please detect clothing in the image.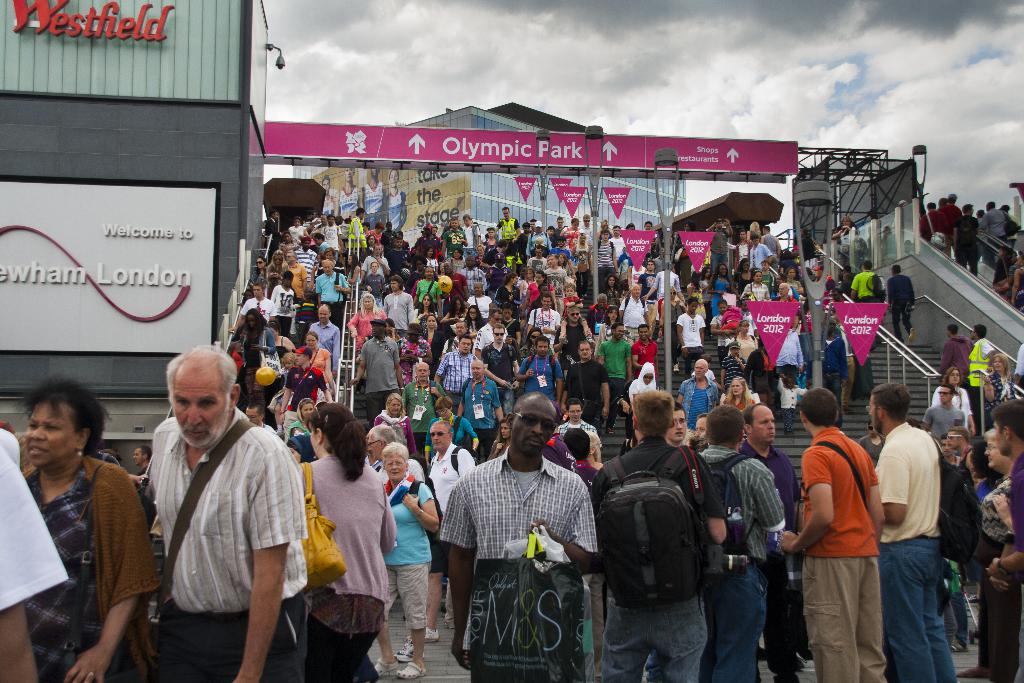
box=[0, 427, 63, 606].
